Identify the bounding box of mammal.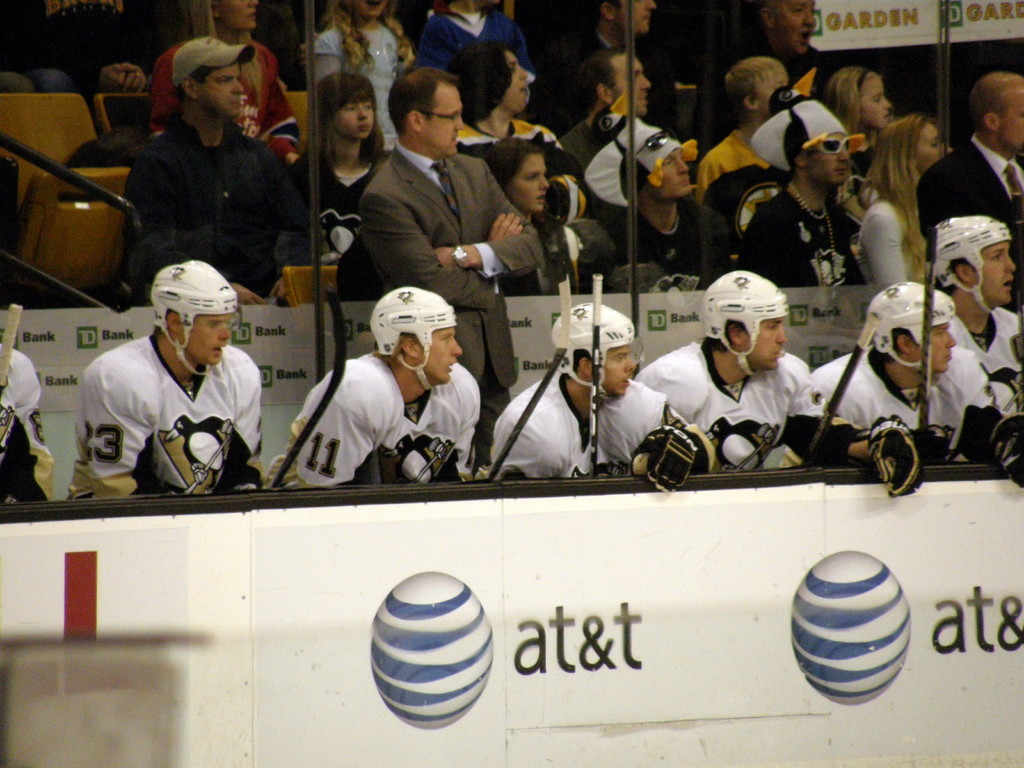
<bbox>931, 213, 1023, 420</bbox>.
